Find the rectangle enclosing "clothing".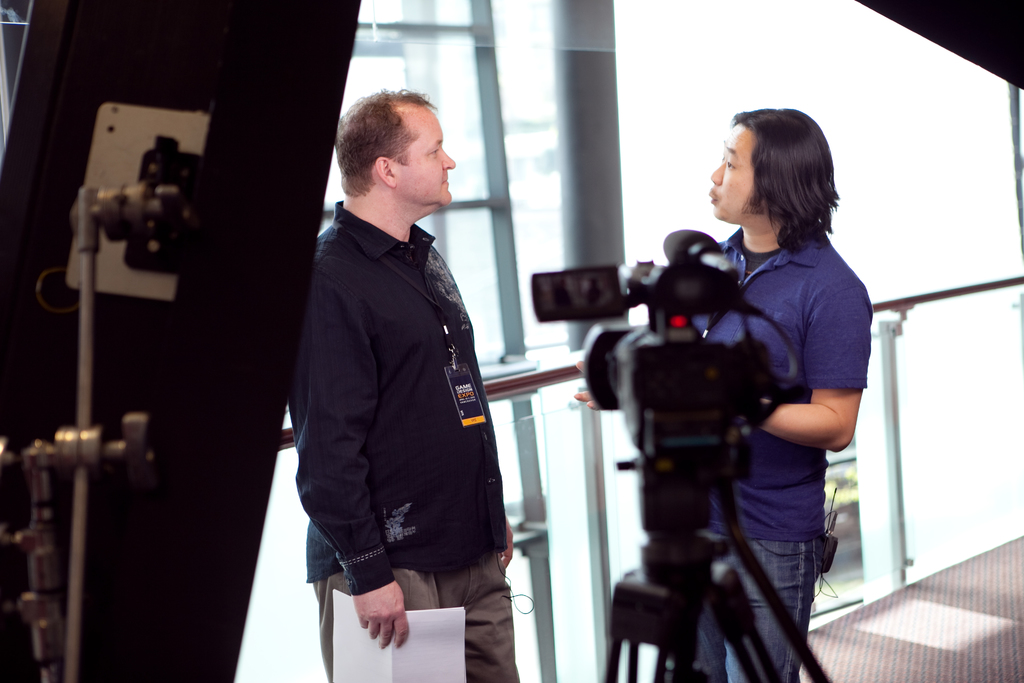
x1=689 y1=223 x2=871 y2=682.
